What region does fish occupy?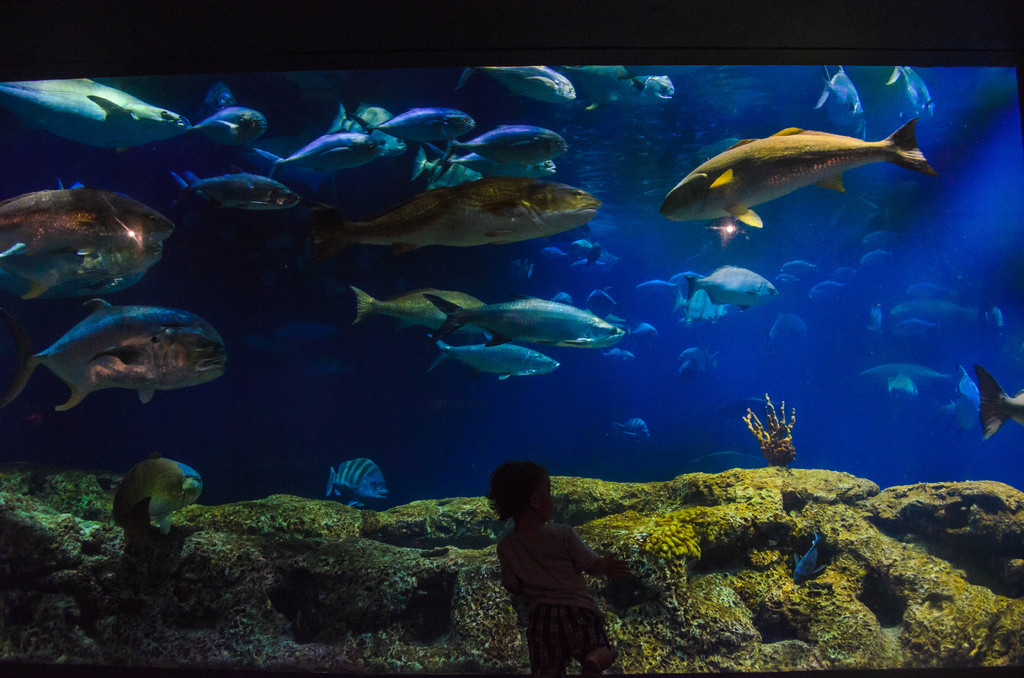
(left=353, top=286, right=493, bottom=339).
